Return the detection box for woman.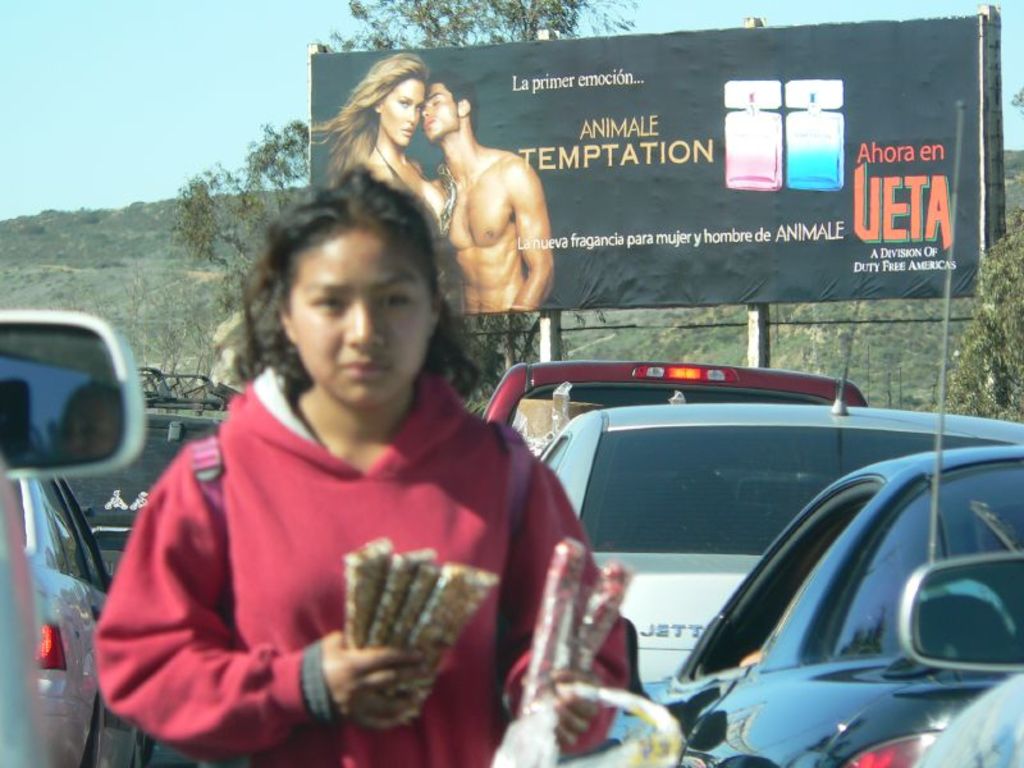
locate(310, 51, 449, 250).
